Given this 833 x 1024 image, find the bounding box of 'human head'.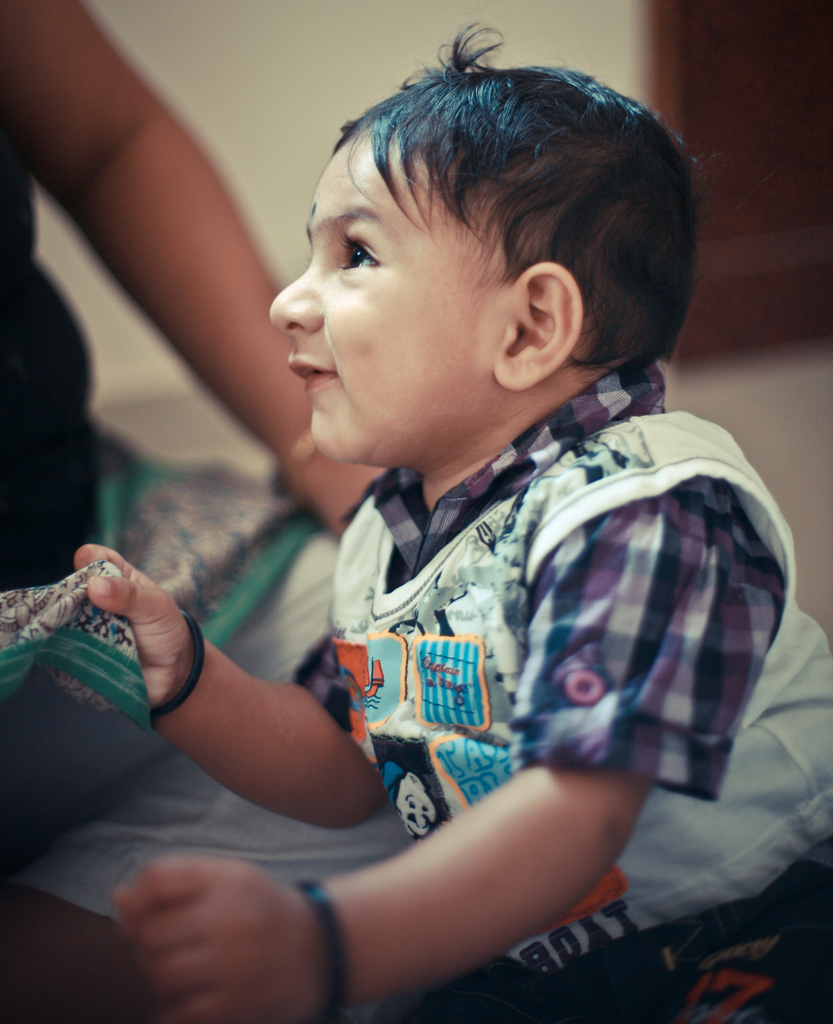
bbox=[228, 69, 598, 460].
